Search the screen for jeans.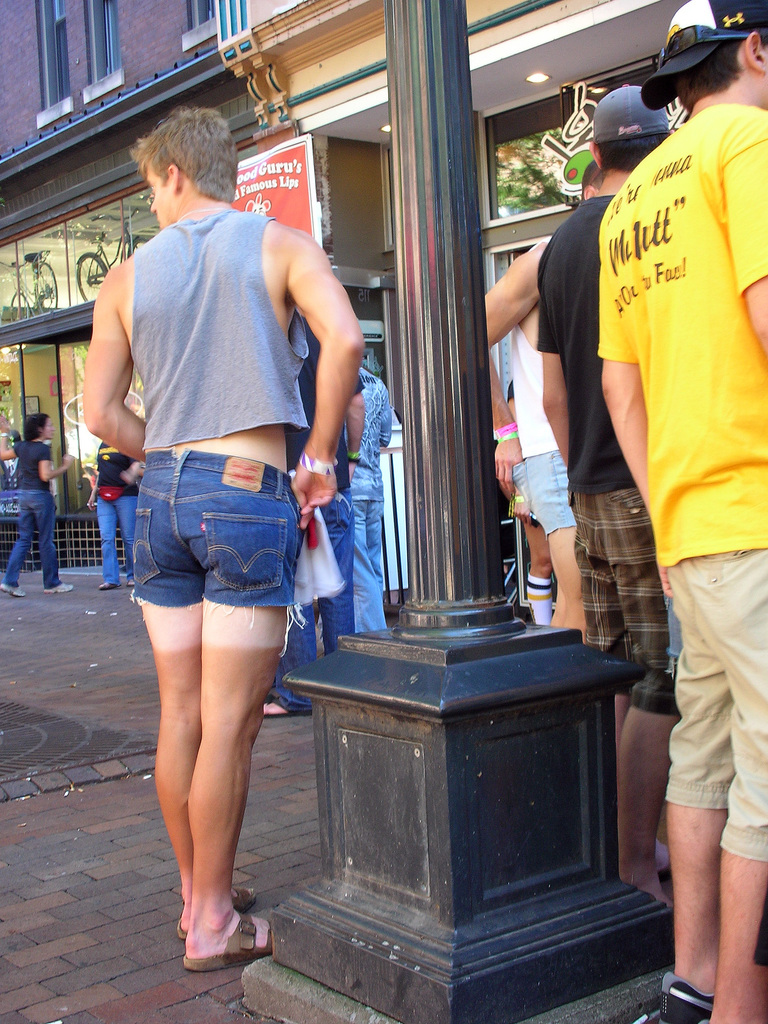
Found at region(273, 495, 348, 711).
